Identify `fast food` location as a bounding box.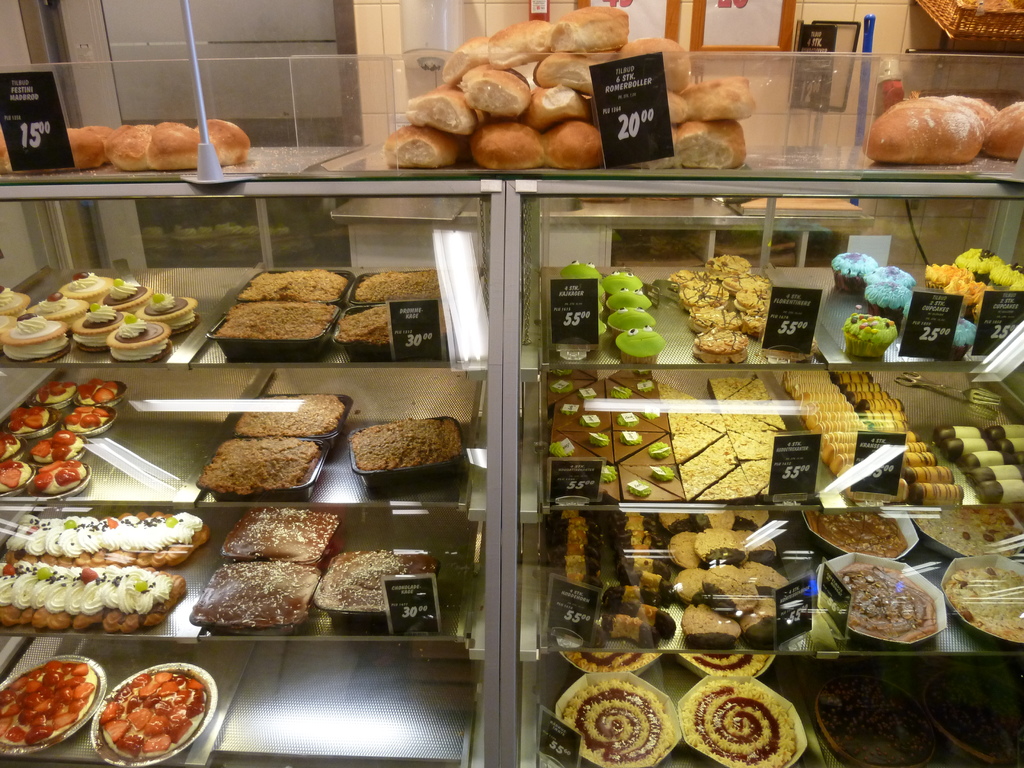
<box>950,100,996,113</box>.
